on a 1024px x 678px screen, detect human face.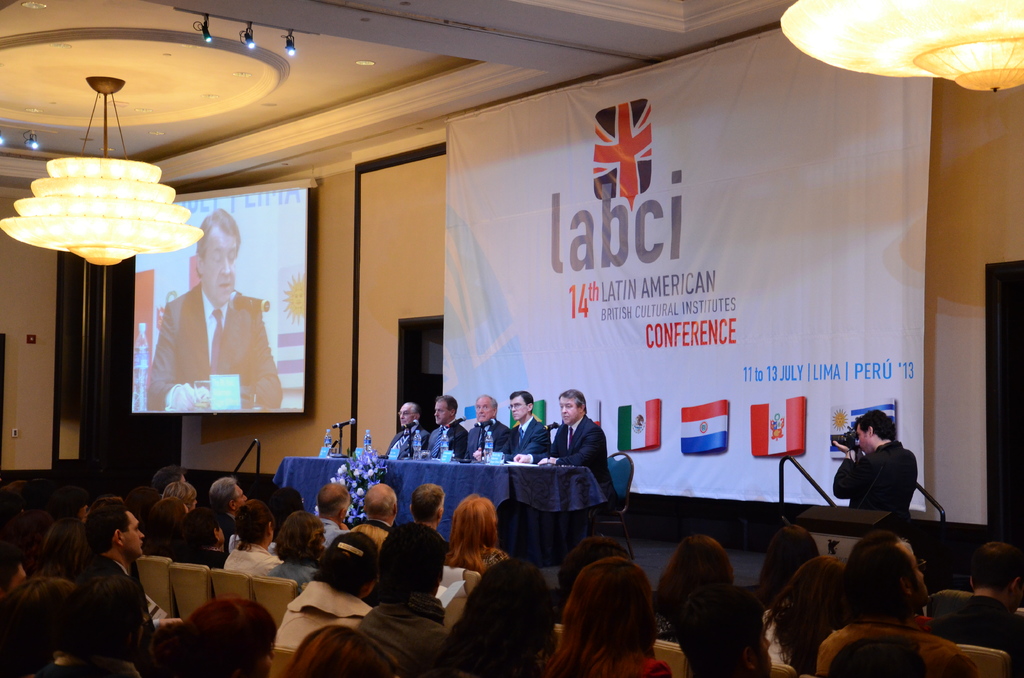
[left=560, top=398, right=579, bottom=424].
